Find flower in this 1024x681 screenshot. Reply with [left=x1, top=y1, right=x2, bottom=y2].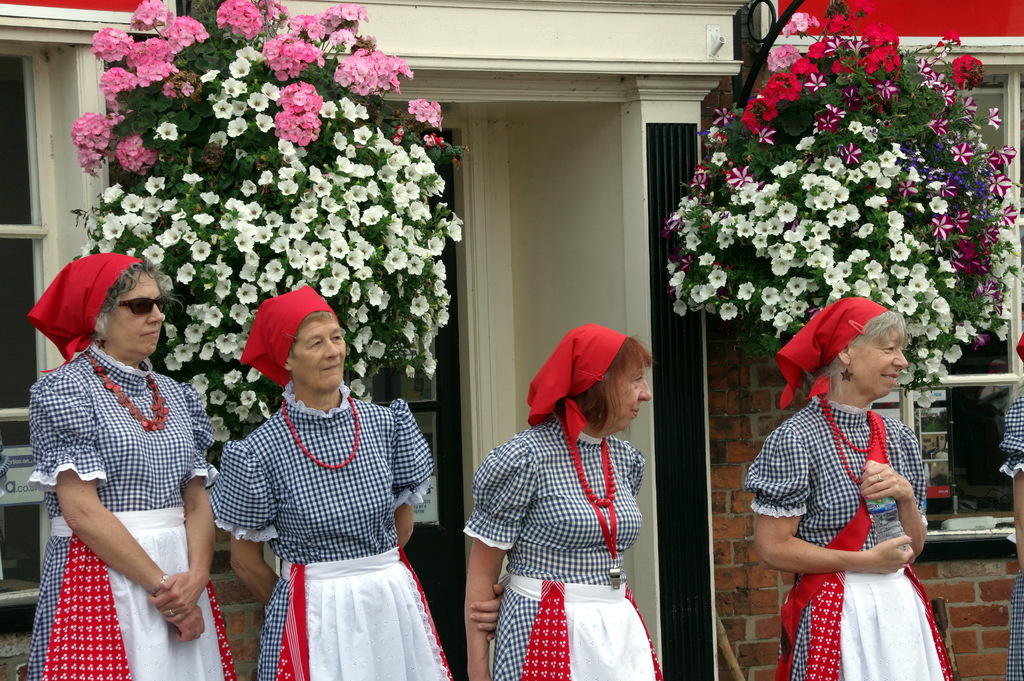
[left=862, top=124, right=883, bottom=142].
